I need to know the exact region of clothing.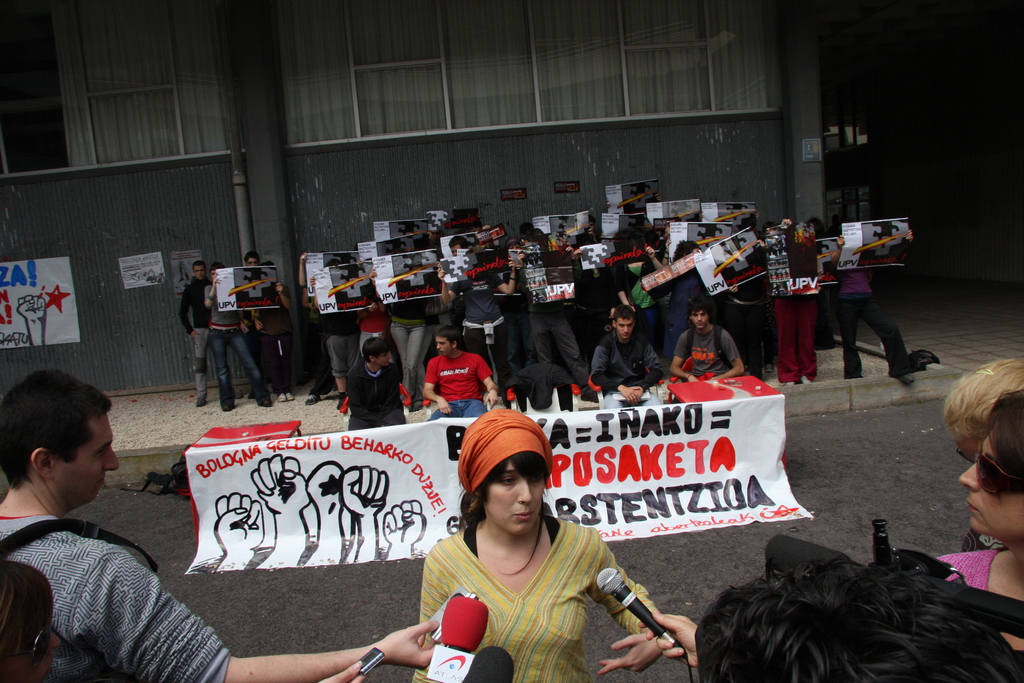
Region: 832:260:876:297.
